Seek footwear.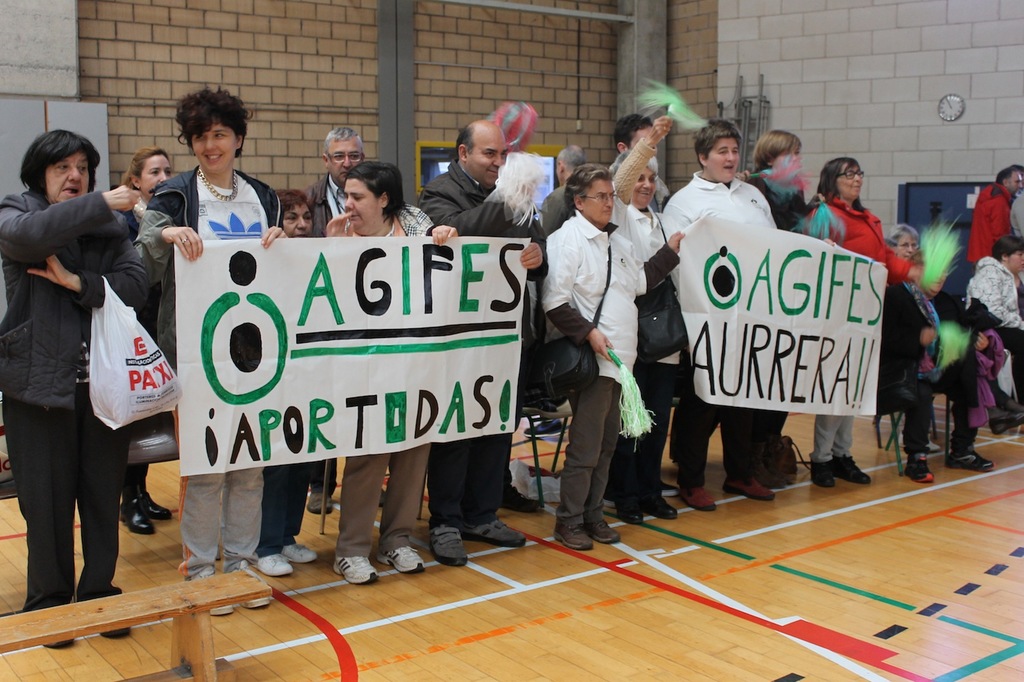
box(236, 559, 272, 613).
